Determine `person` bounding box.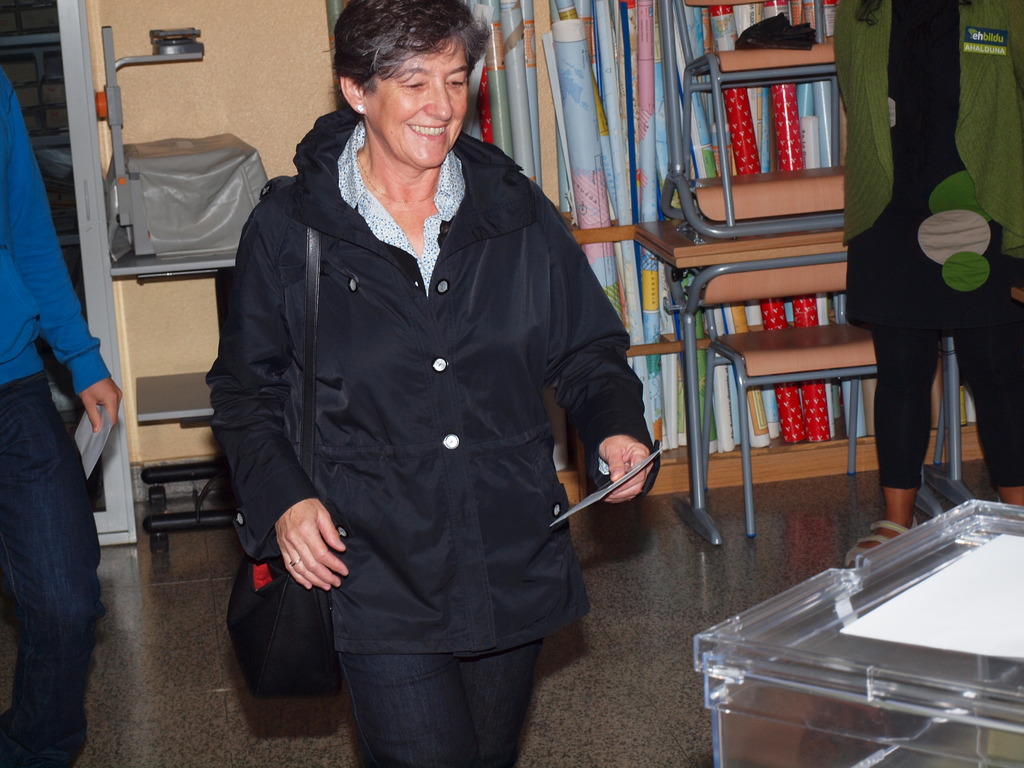
Determined: rect(0, 65, 124, 767).
